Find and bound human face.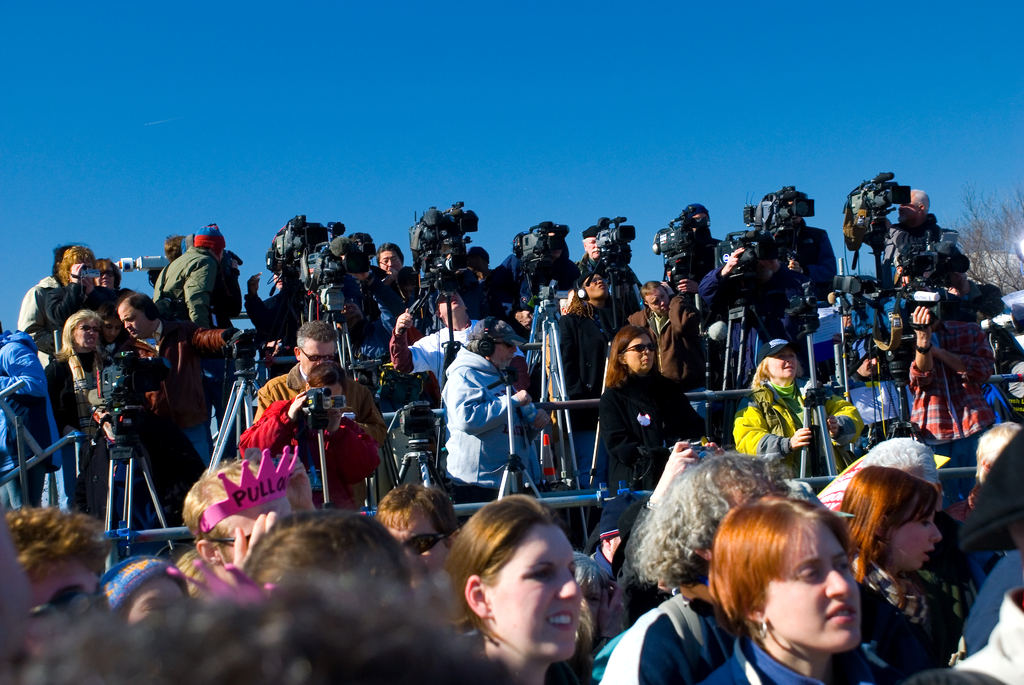
Bound: <region>218, 495, 292, 562</region>.
